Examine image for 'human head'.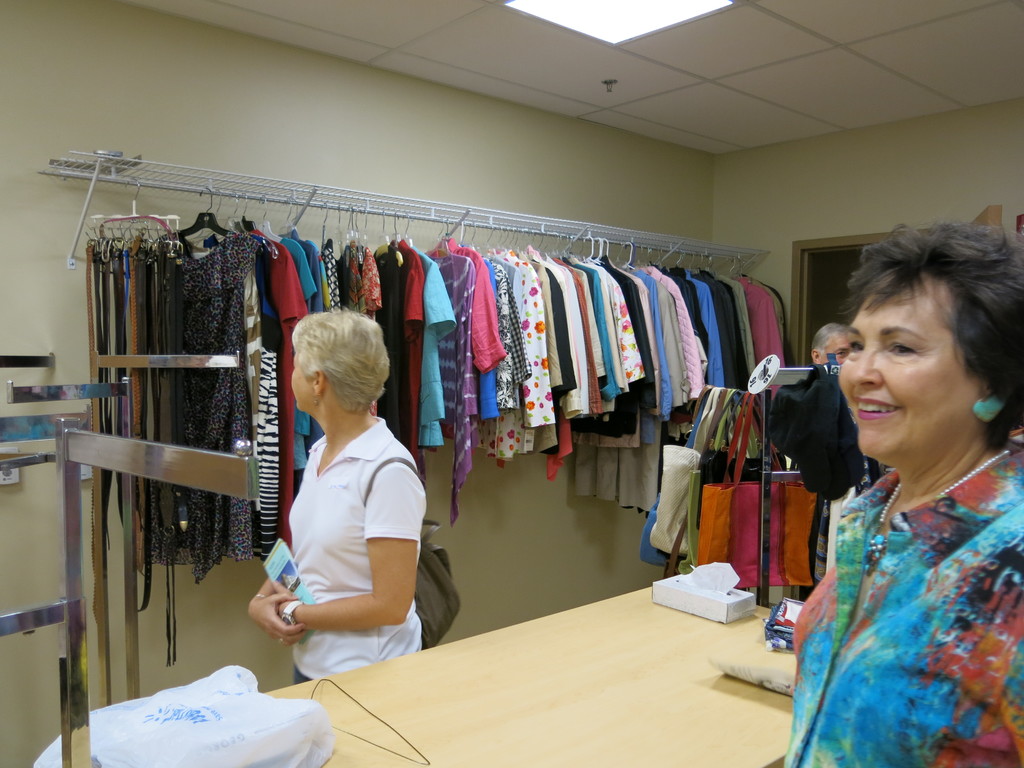
Examination result: <bbox>809, 322, 858, 373</bbox>.
